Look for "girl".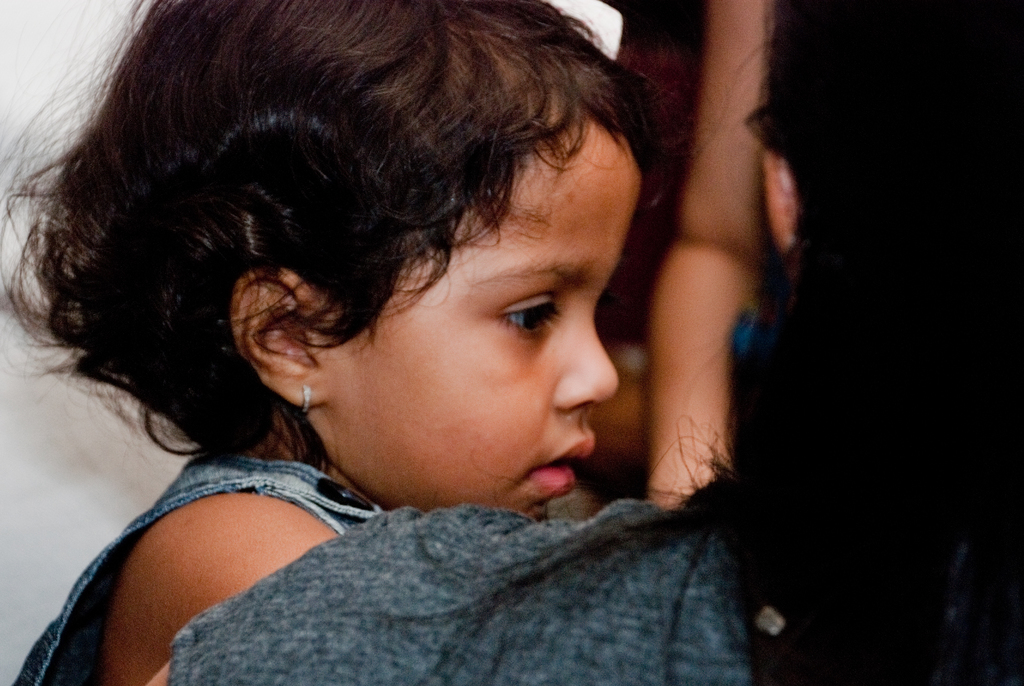
Found: {"left": 171, "top": 0, "right": 1021, "bottom": 685}.
